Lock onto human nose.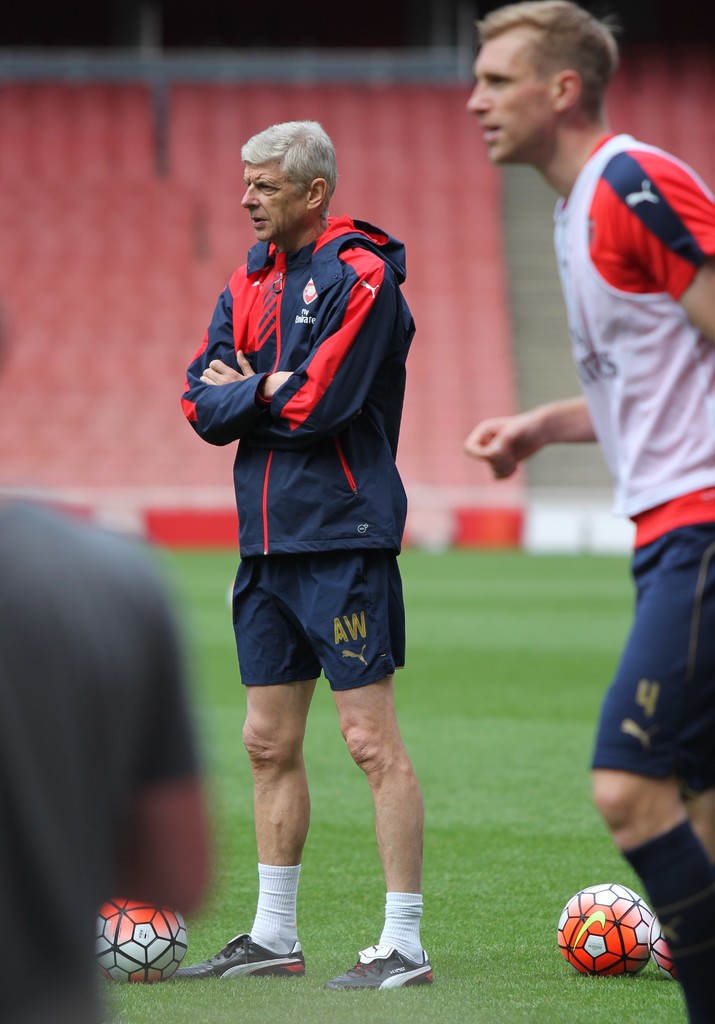
Locked: 470/84/494/113.
